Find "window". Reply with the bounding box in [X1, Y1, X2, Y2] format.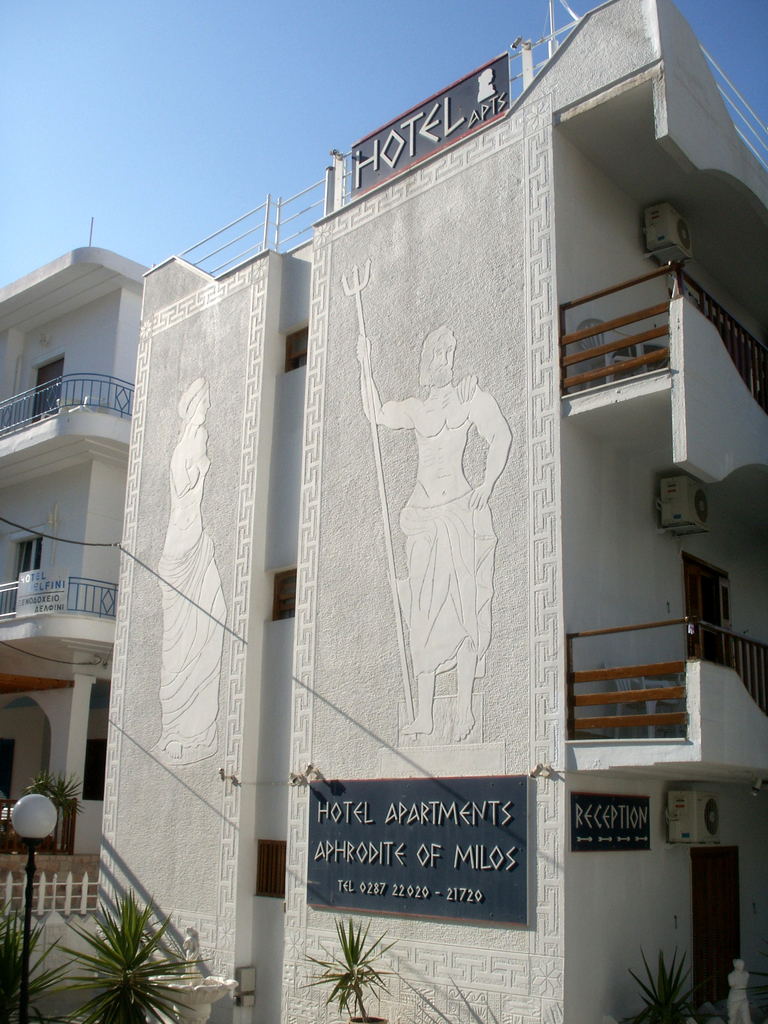
[253, 839, 287, 897].
